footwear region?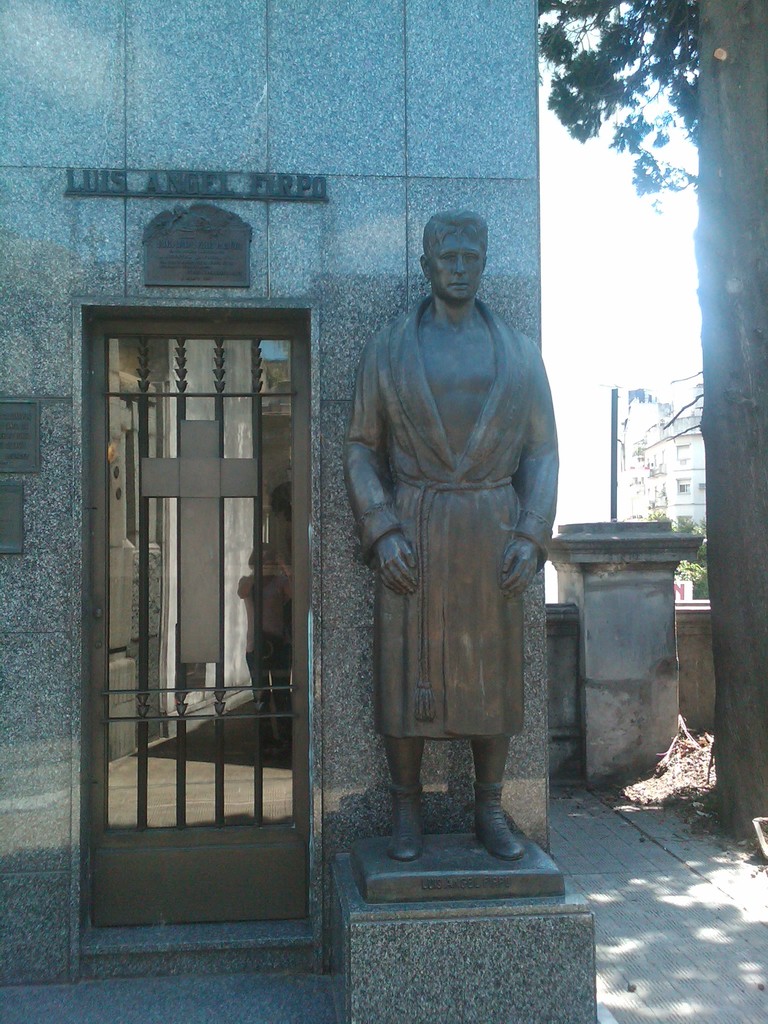
(x1=386, y1=787, x2=428, y2=863)
